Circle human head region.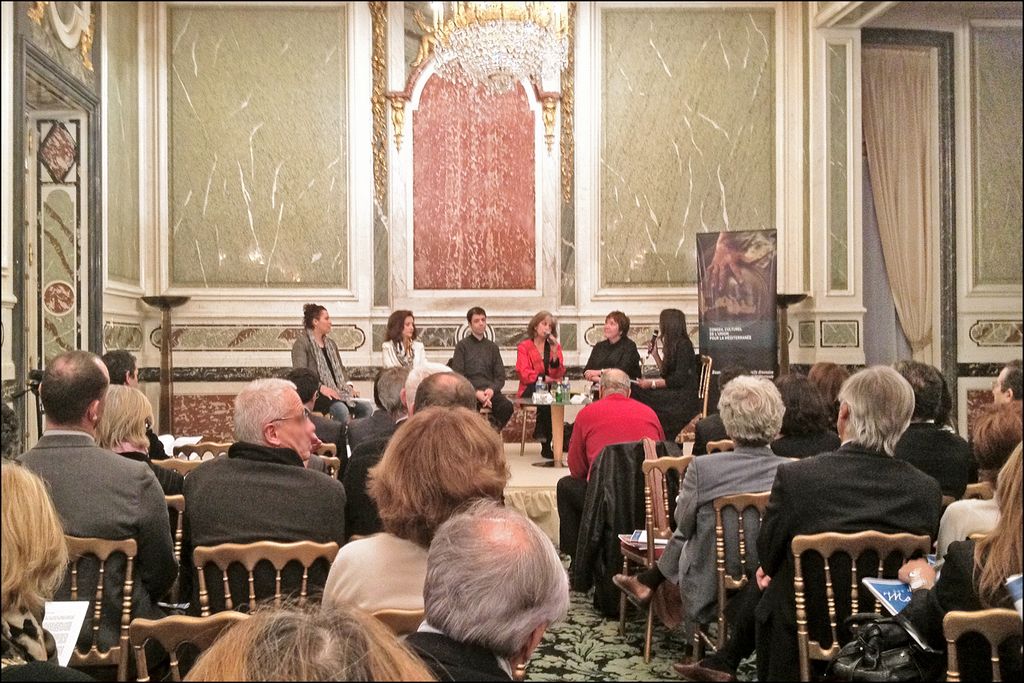
Region: region(718, 358, 751, 382).
